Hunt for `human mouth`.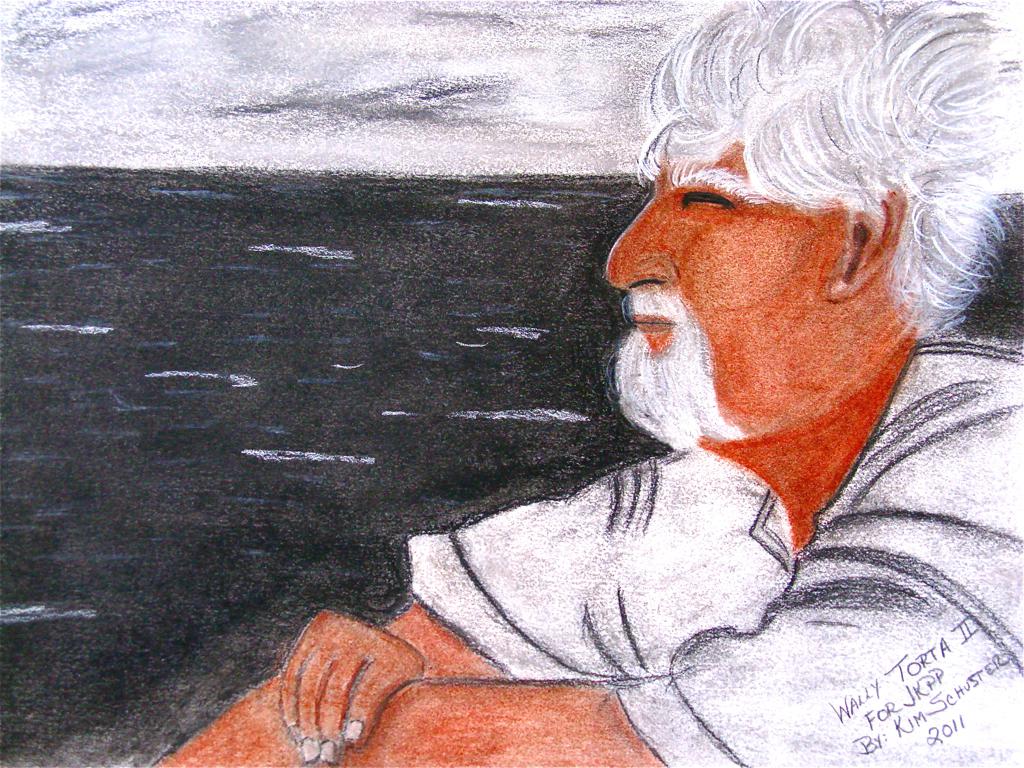
Hunted down at region(632, 306, 681, 338).
